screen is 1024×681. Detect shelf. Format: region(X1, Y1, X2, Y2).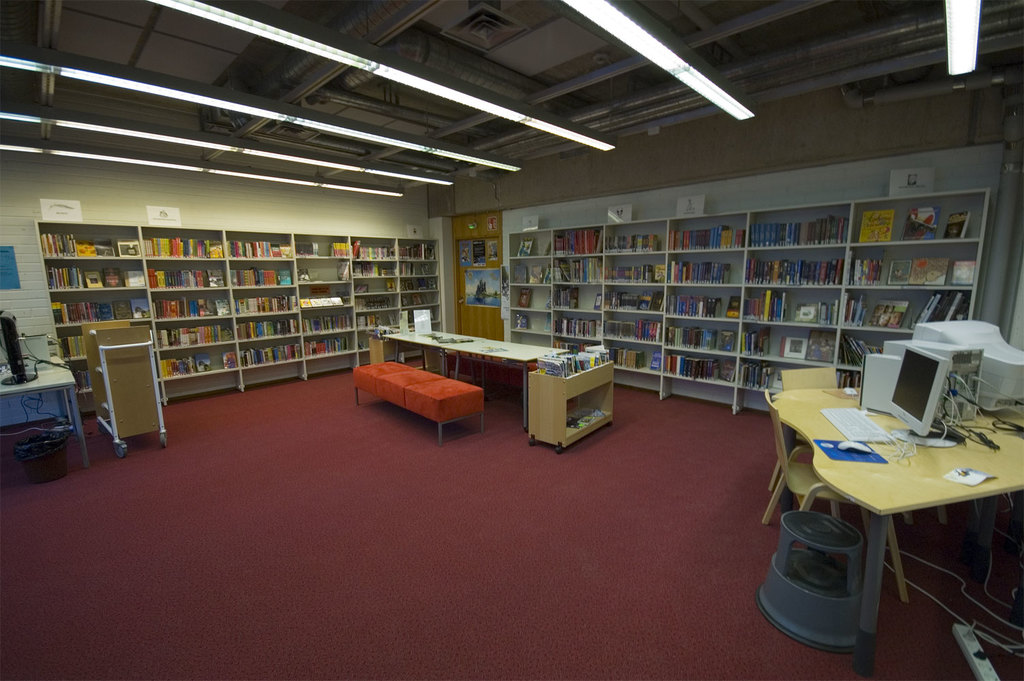
region(304, 311, 352, 337).
